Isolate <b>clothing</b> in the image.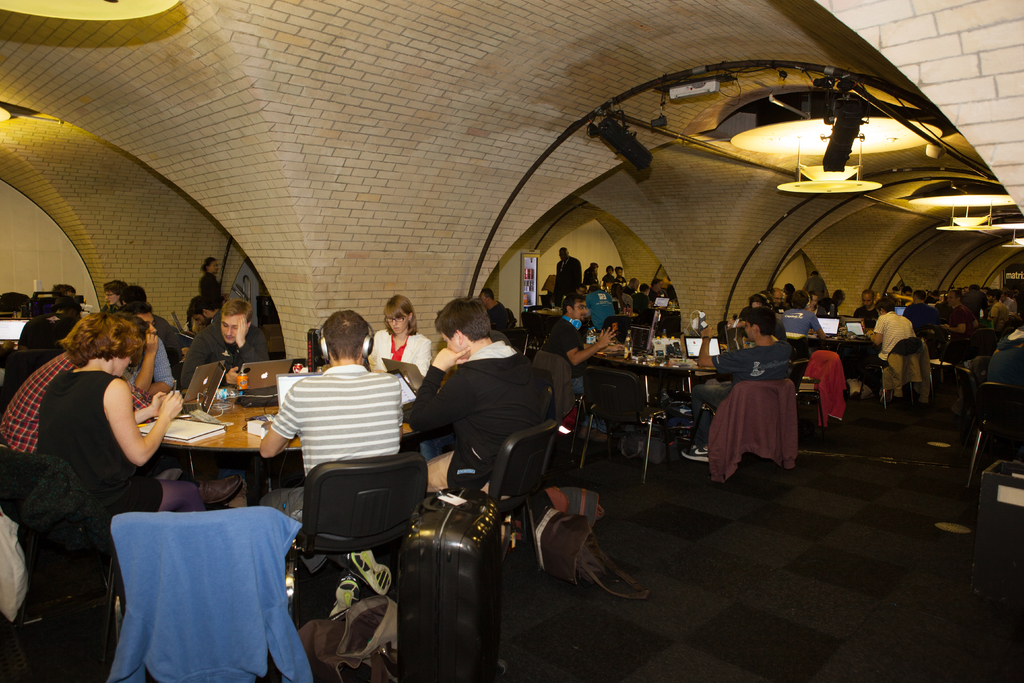
Isolated region: bbox=(648, 292, 662, 300).
